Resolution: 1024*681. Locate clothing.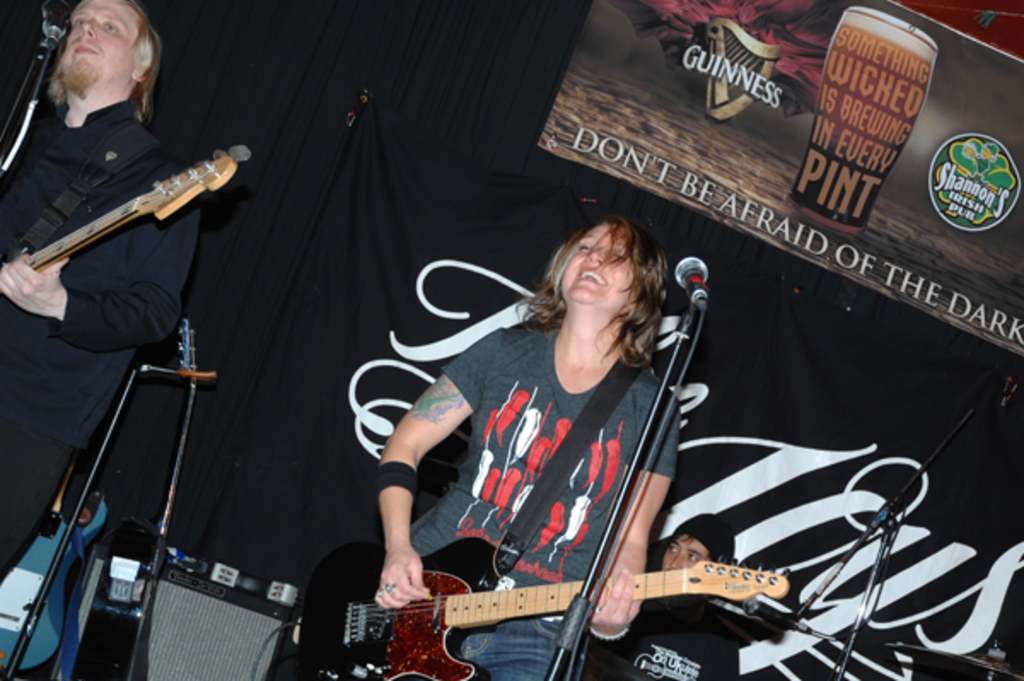
[379,275,696,654].
